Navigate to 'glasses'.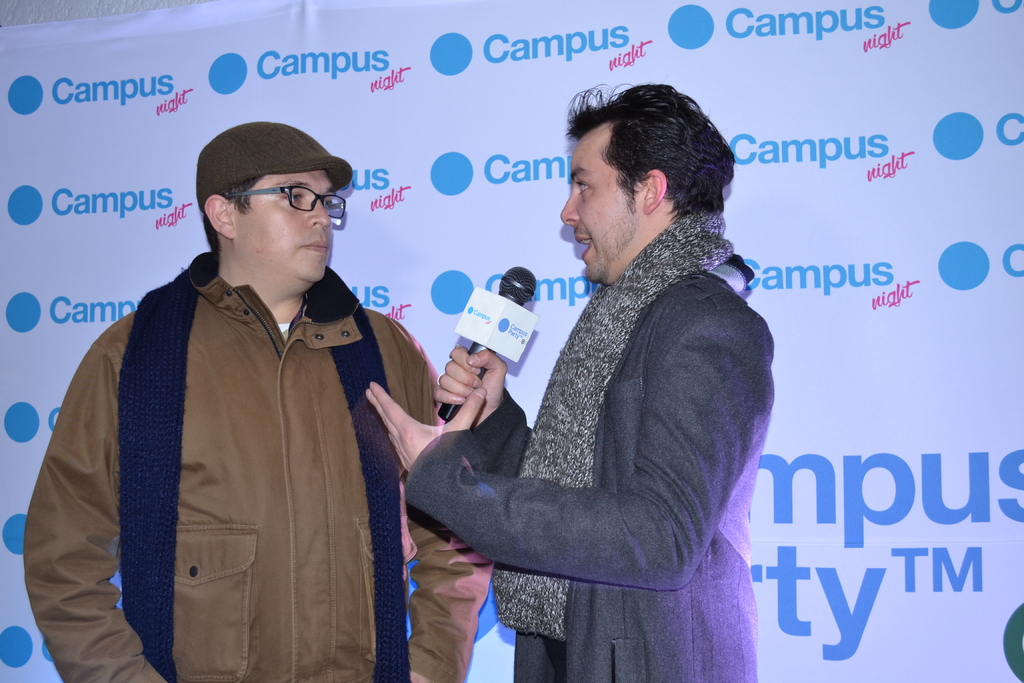
Navigation target: <bbox>208, 174, 347, 222</bbox>.
